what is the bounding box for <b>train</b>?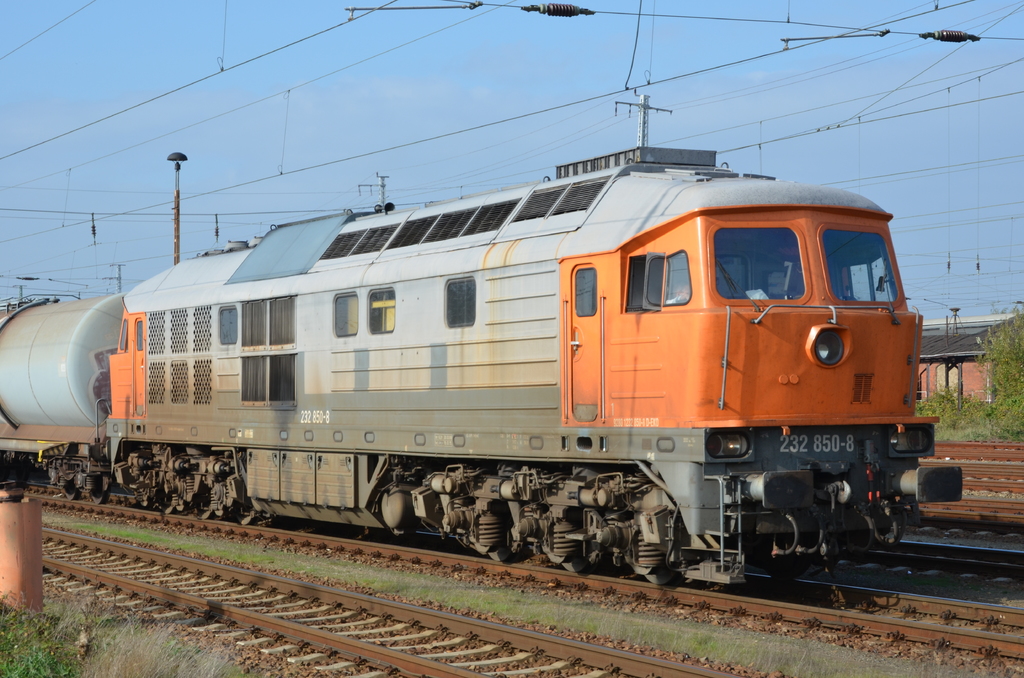
bbox=[0, 155, 965, 590].
